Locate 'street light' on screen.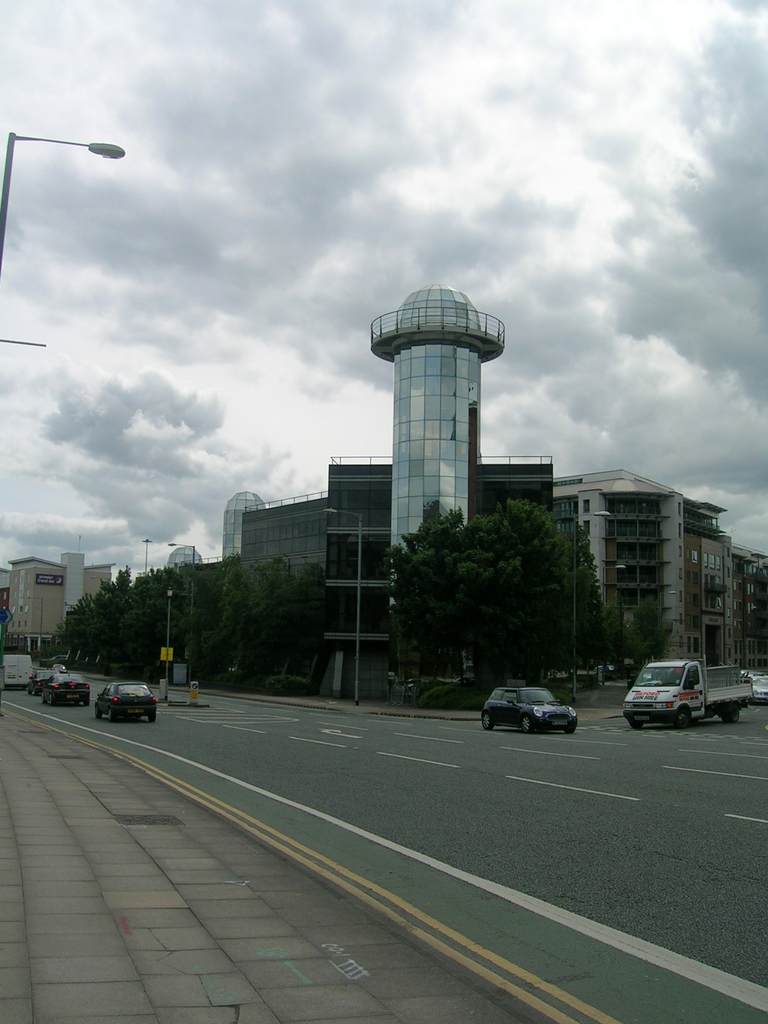
On screen at (left=657, top=586, right=676, bottom=655).
